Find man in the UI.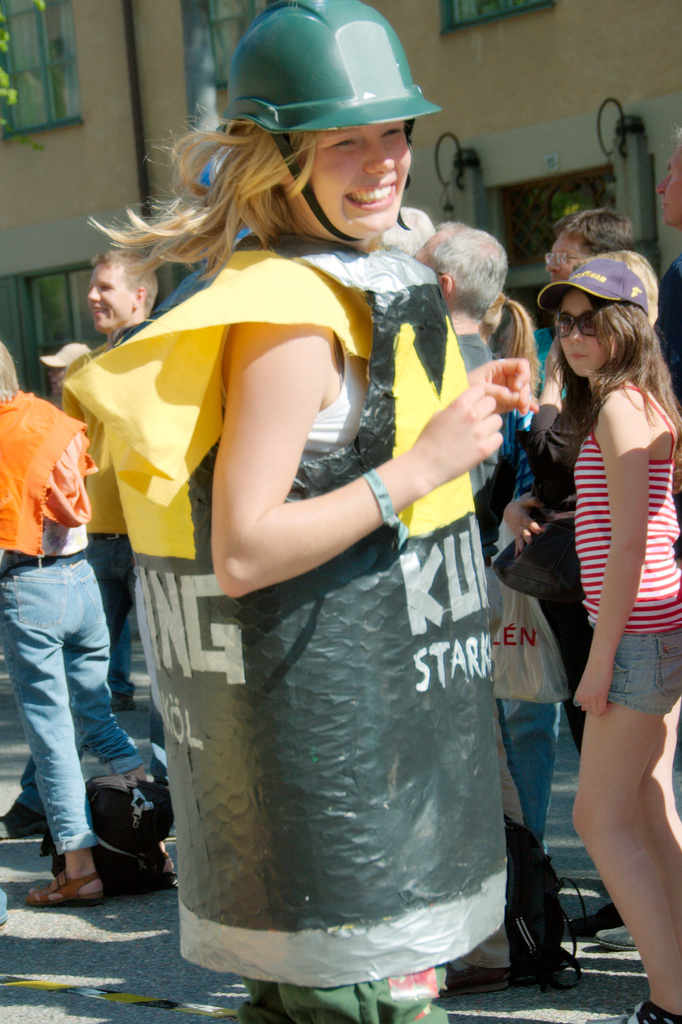
UI element at BBox(18, 255, 159, 829).
